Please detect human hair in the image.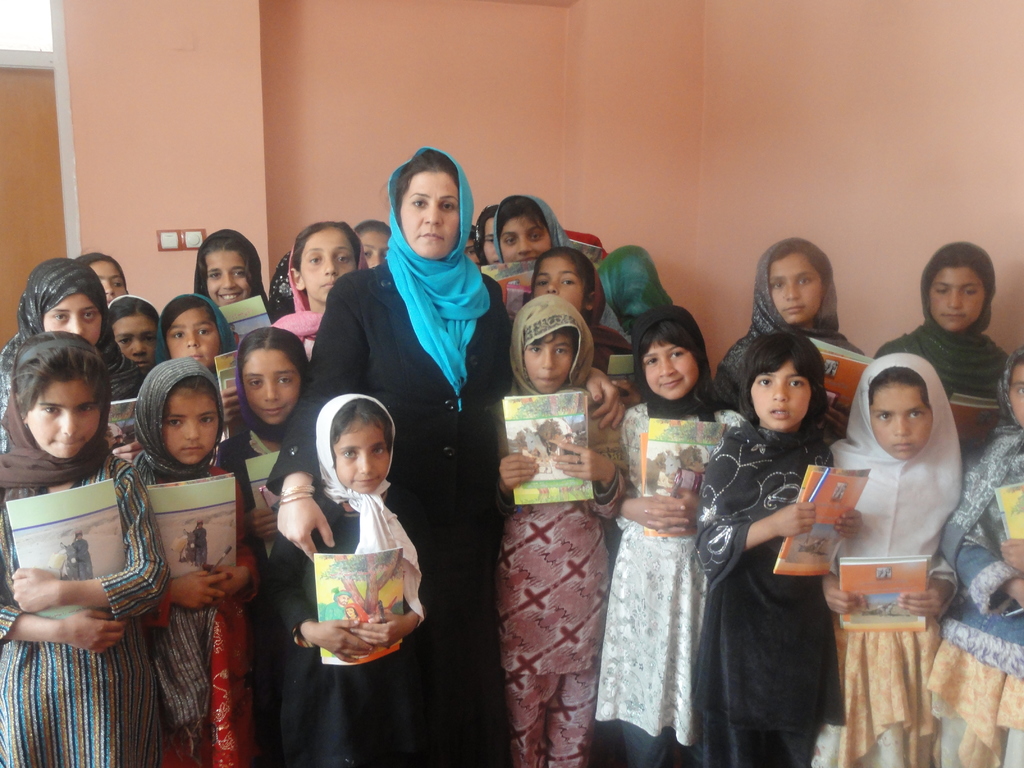
{"x1": 867, "y1": 368, "x2": 930, "y2": 416}.
